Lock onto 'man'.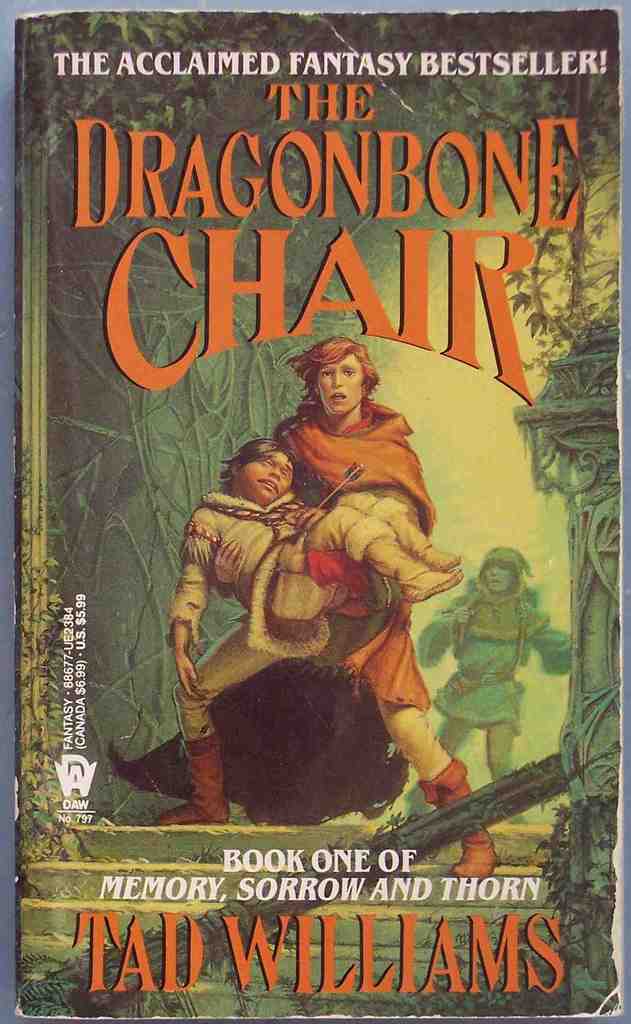
Locked: rect(401, 547, 575, 824).
